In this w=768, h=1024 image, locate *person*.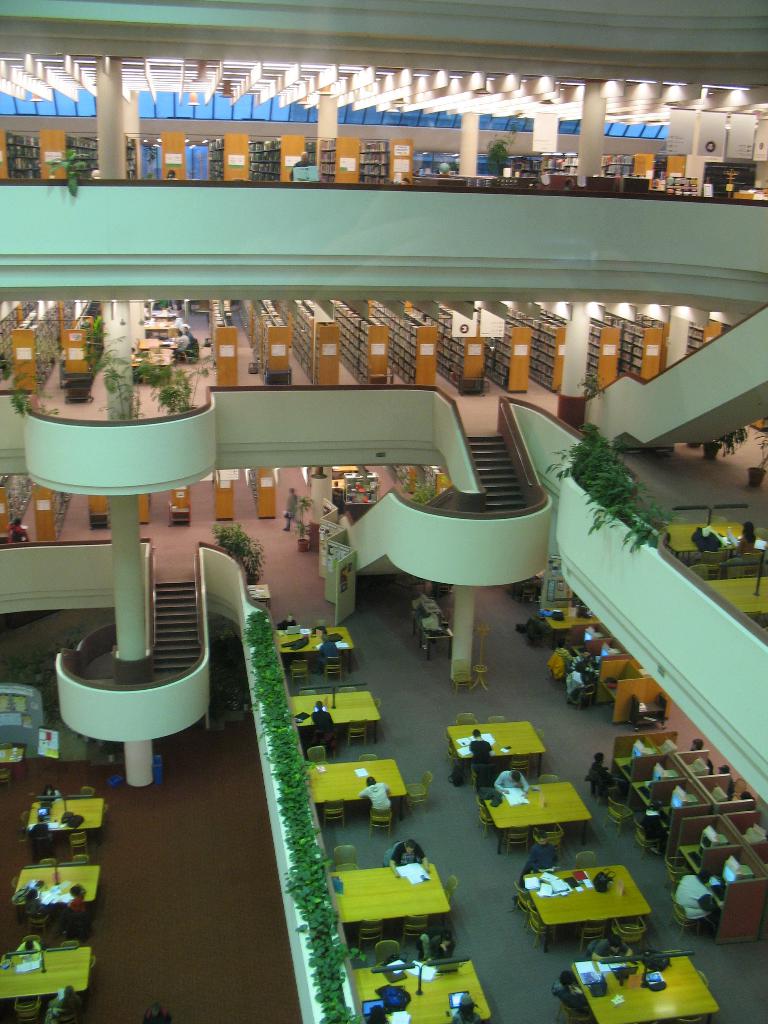
Bounding box: select_region(387, 838, 428, 877).
